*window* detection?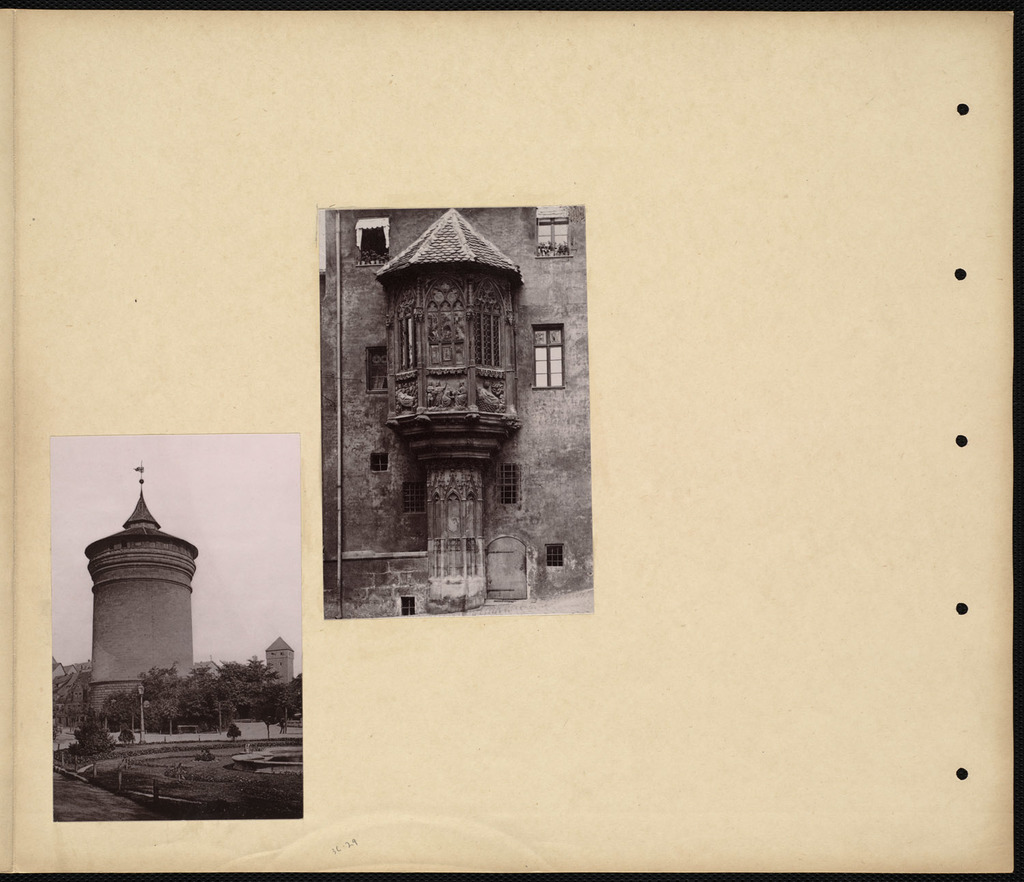
365 347 390 386
